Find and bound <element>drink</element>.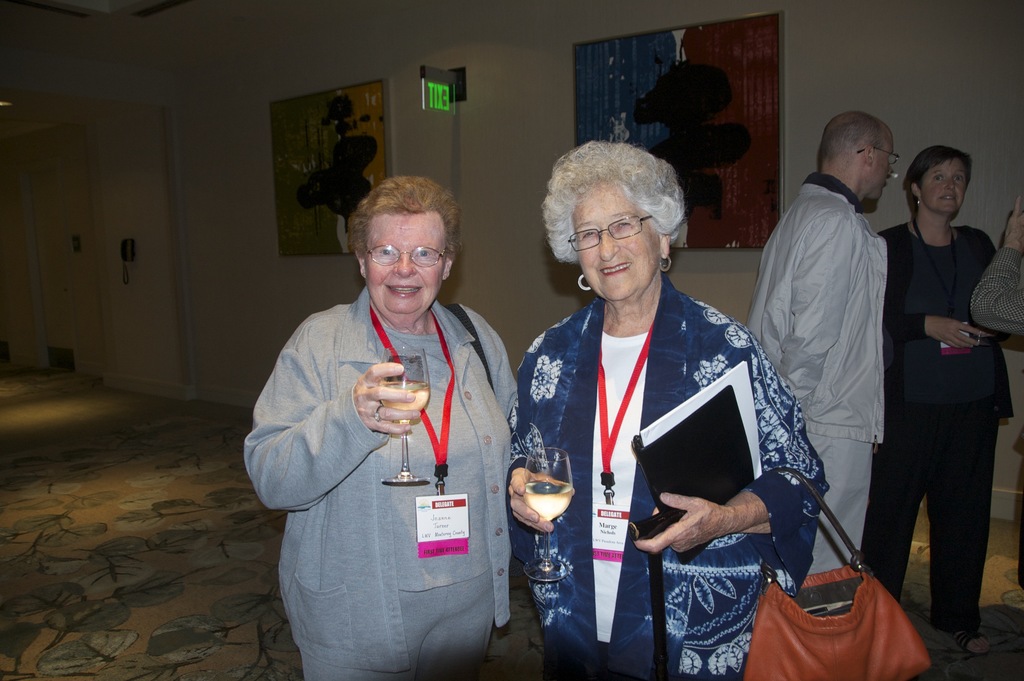
Bound: 378/379/428/413.
